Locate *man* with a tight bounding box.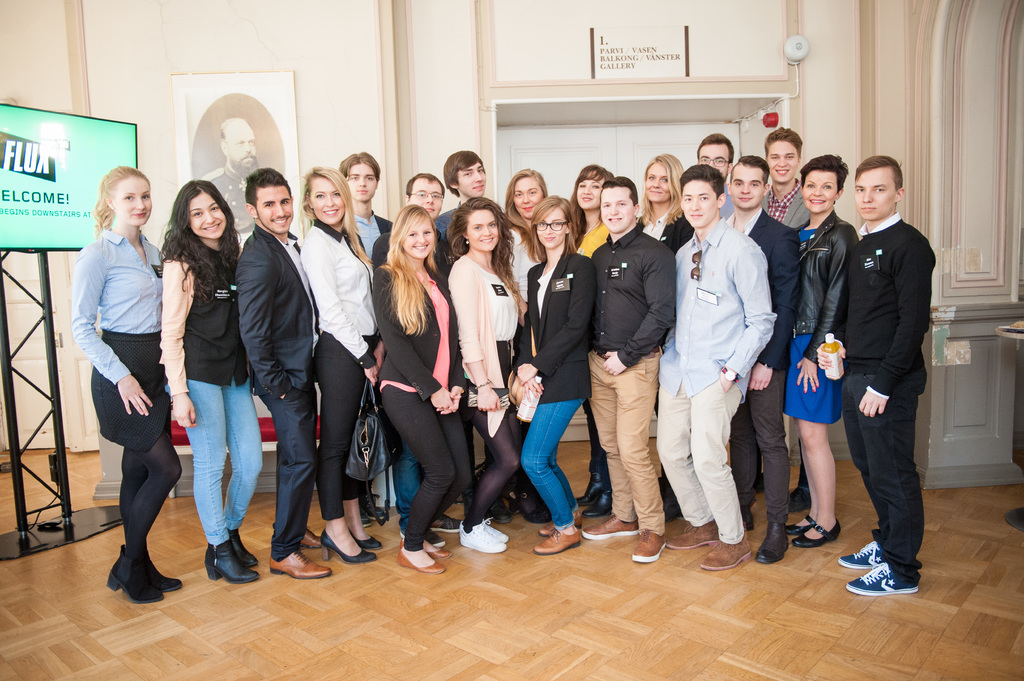
x1=692, y1=172, x2=741, y2=570.
